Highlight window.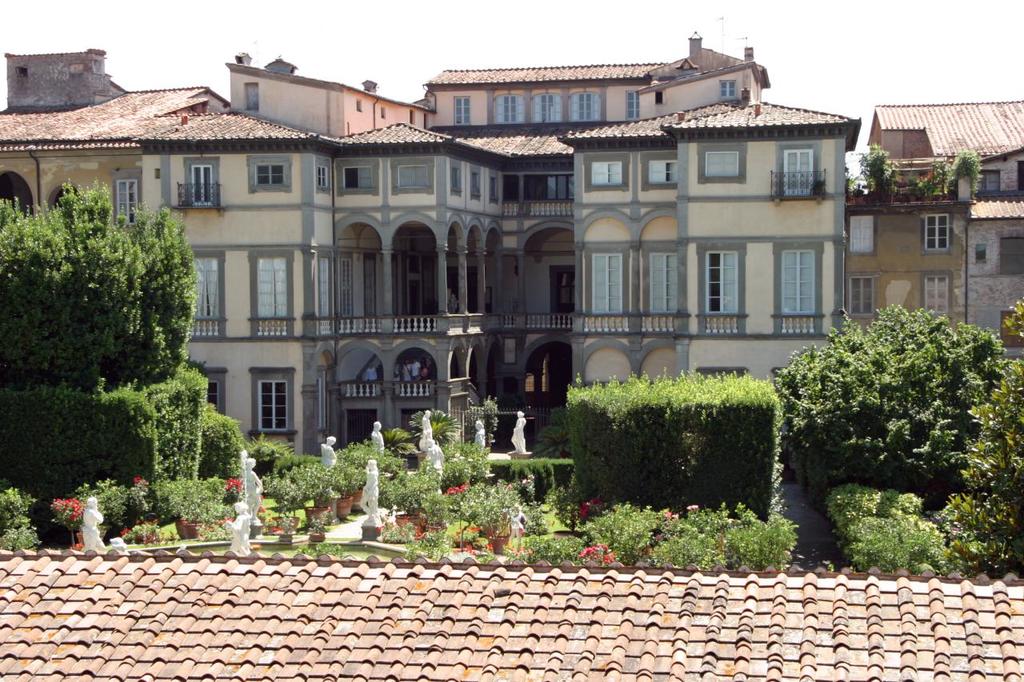
Highlighted region: rect(591, 253, 623, 320).
